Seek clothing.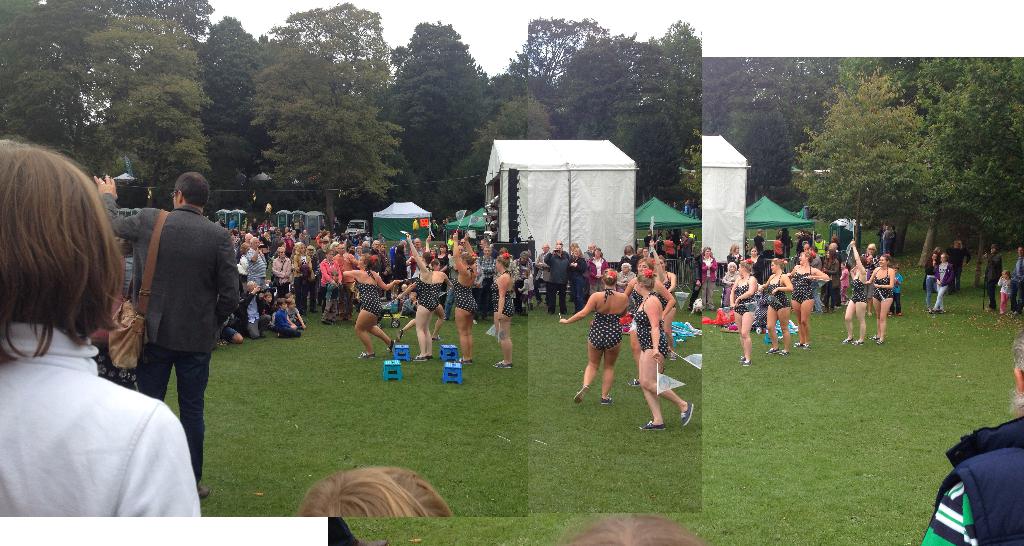
detection(847, 275, 867, 303).
